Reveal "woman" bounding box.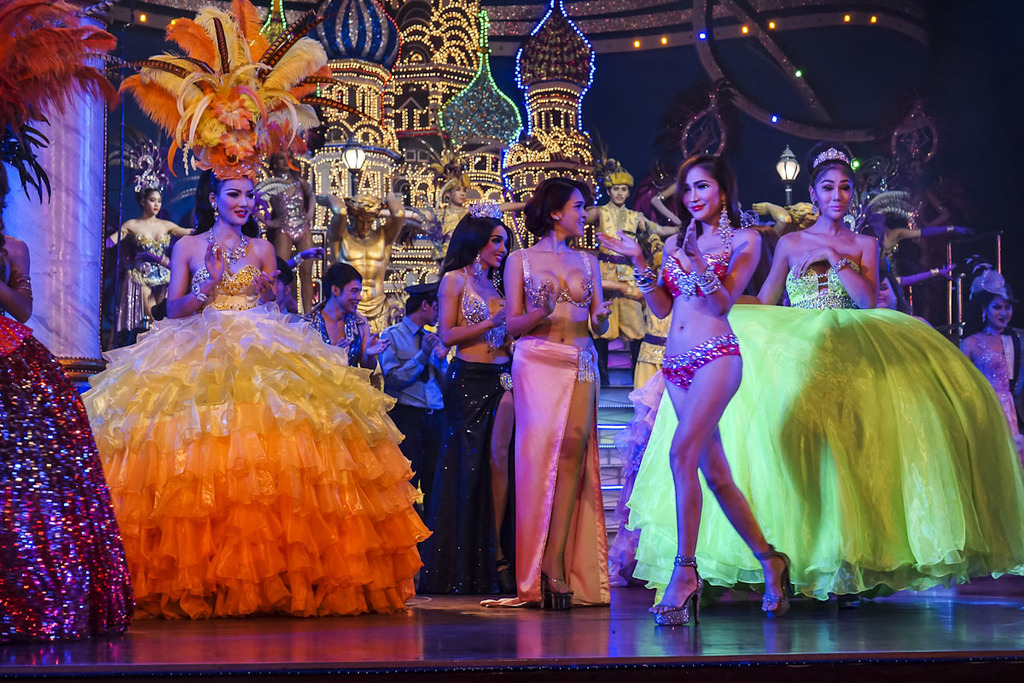
Revealed: 80, 95, 416, 616.
